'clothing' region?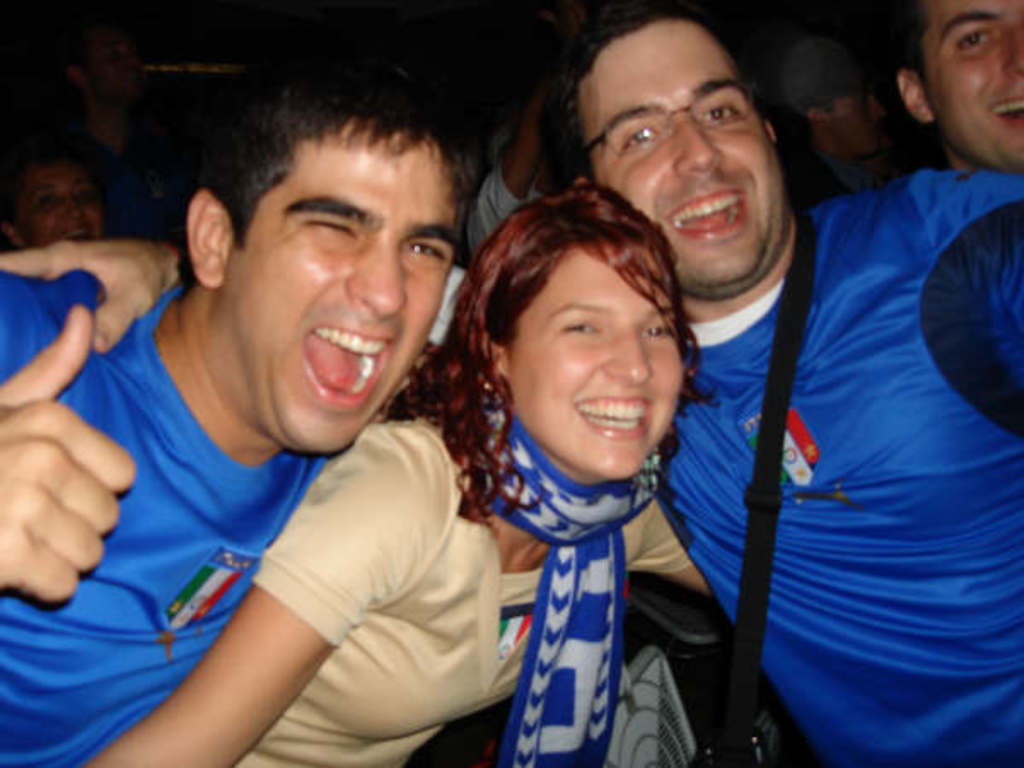
654 140 1022 766
